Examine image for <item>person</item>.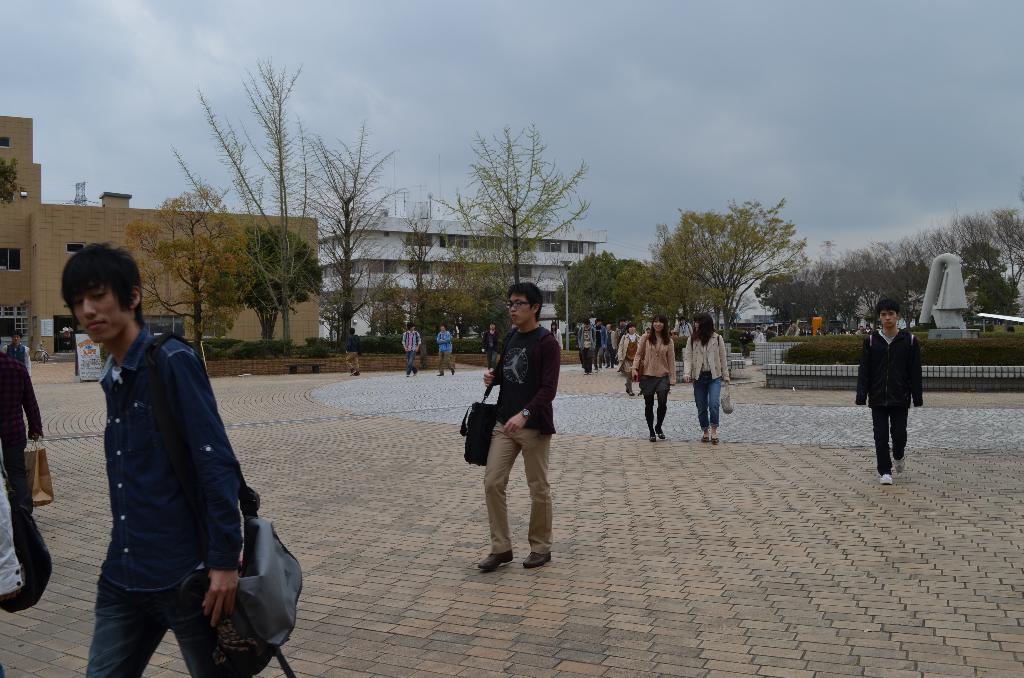
Examination result: bbox(680, 313, 726, 437).
